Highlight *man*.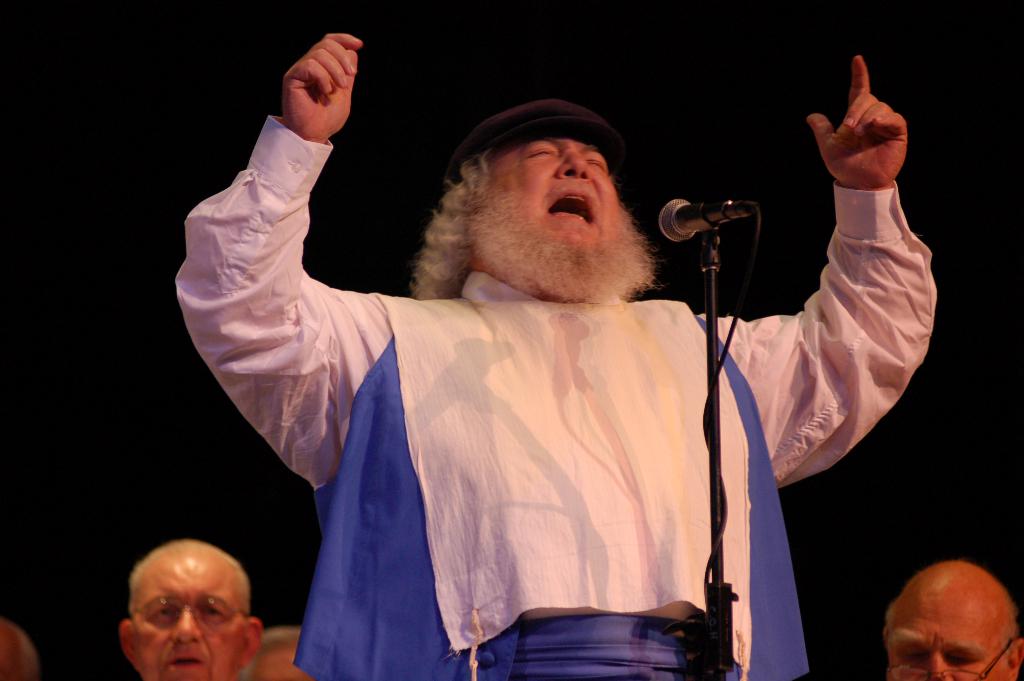
Highlighted region: box(118, 536, 261, 680).
